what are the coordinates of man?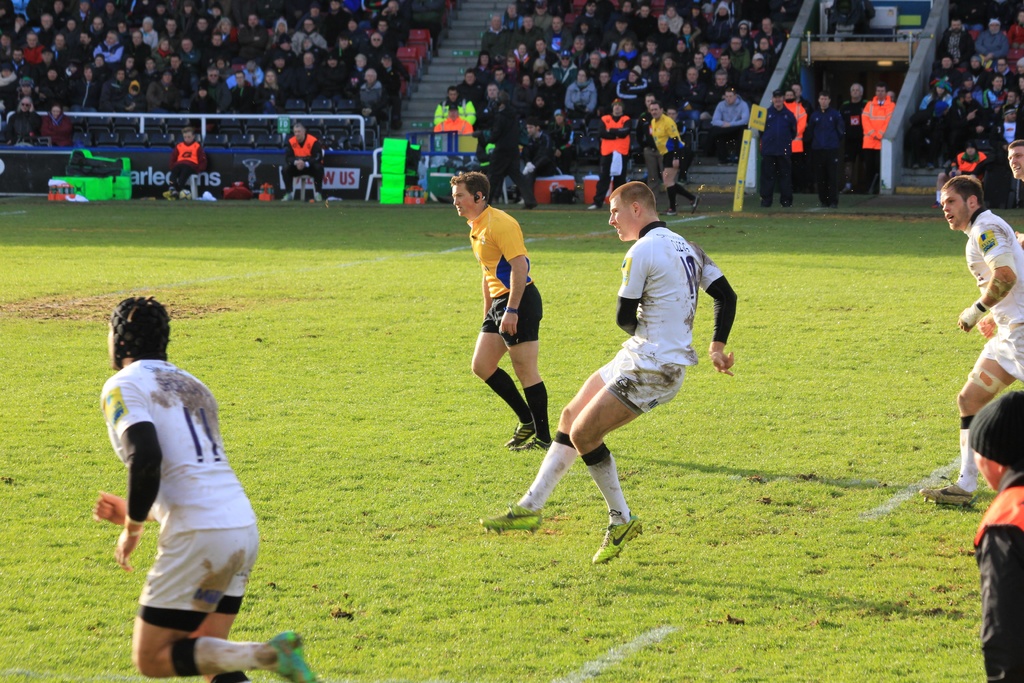
BBox(379, 18, 396, 47).
